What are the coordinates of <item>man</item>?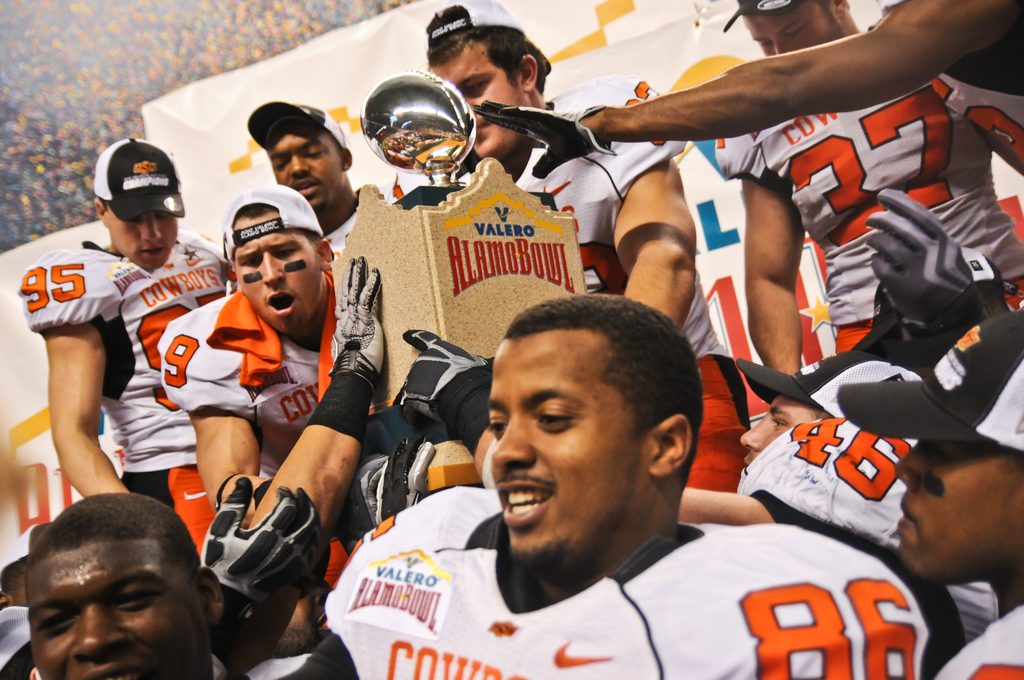
left=146, top=181, right=490, bottom=677.
